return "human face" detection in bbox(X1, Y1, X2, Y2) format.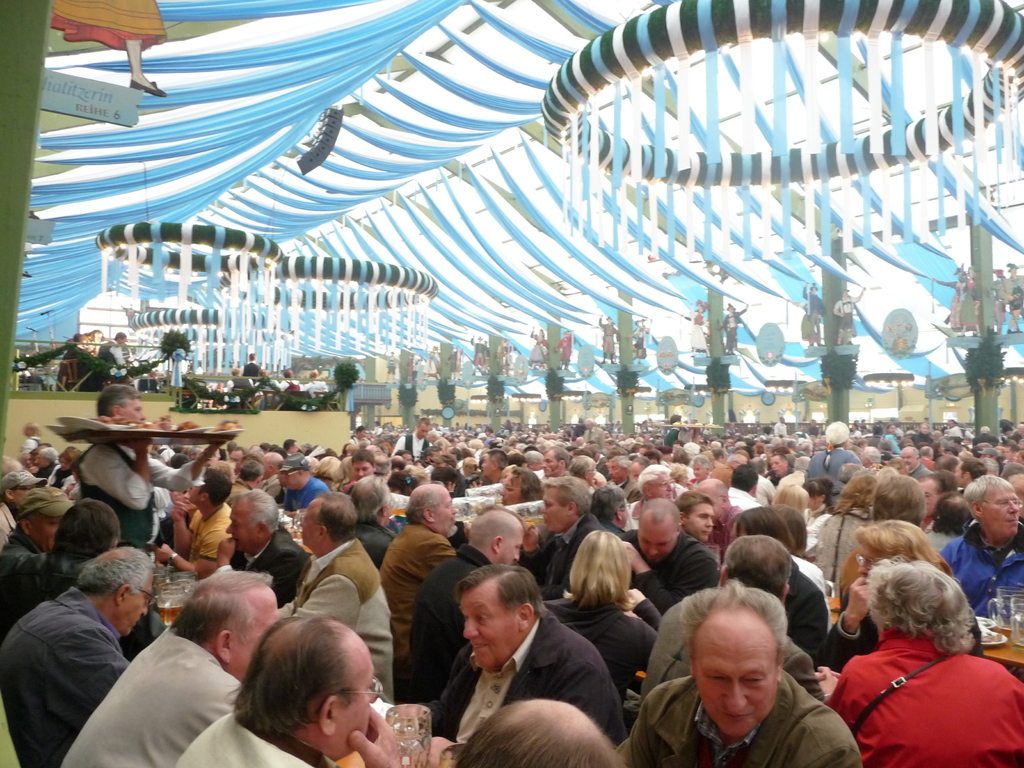
bbox(59, 458, 68, 471).
